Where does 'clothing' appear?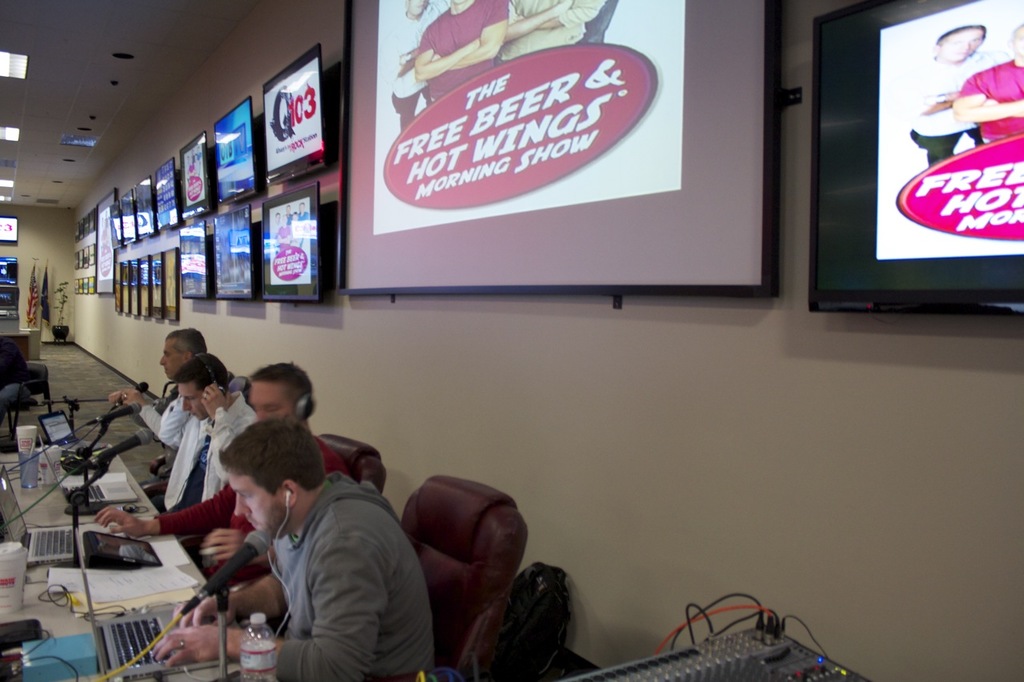
Appears at 289 213 293 224.
